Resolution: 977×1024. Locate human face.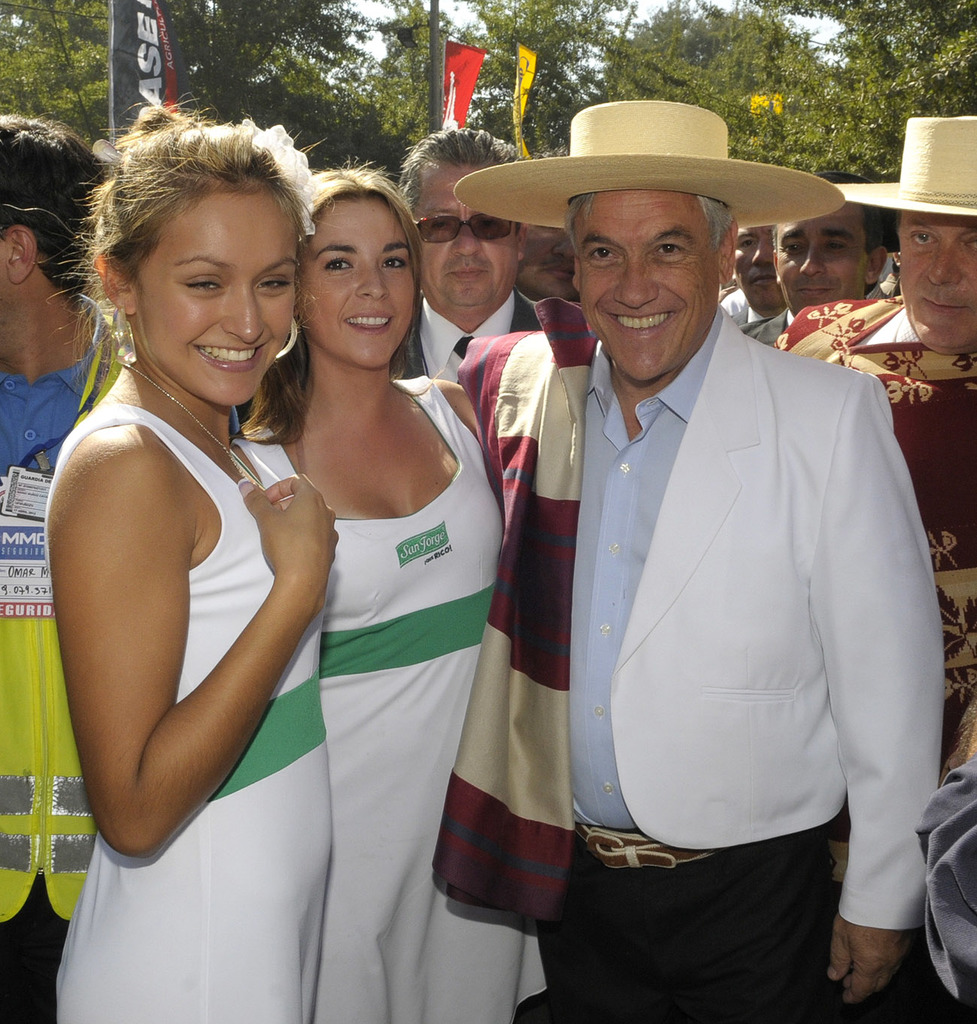
[x1=133, y1=187, x2=302, y2=413].
